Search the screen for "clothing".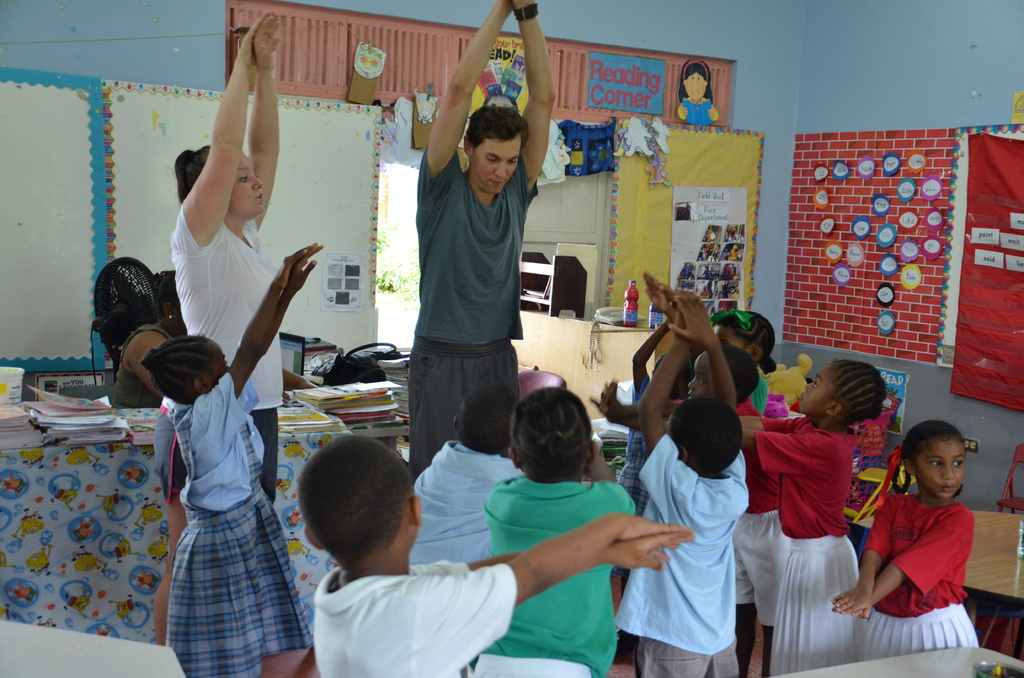
Found at l=409, t=437, r=524, b=562.
